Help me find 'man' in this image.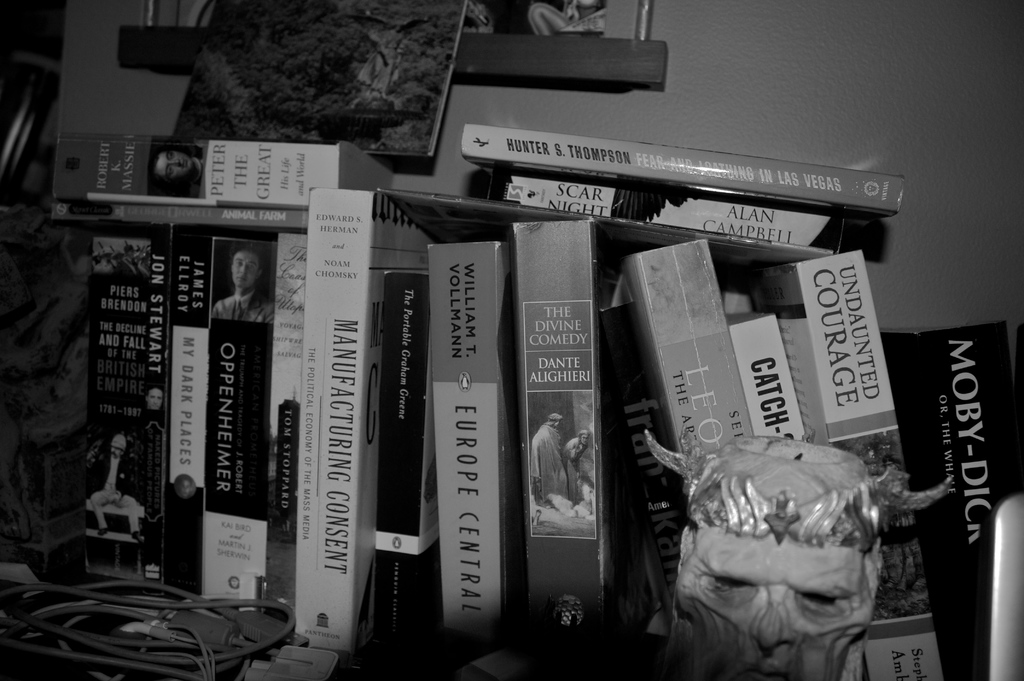
Found it: crop(529, 415, 568, 509).
